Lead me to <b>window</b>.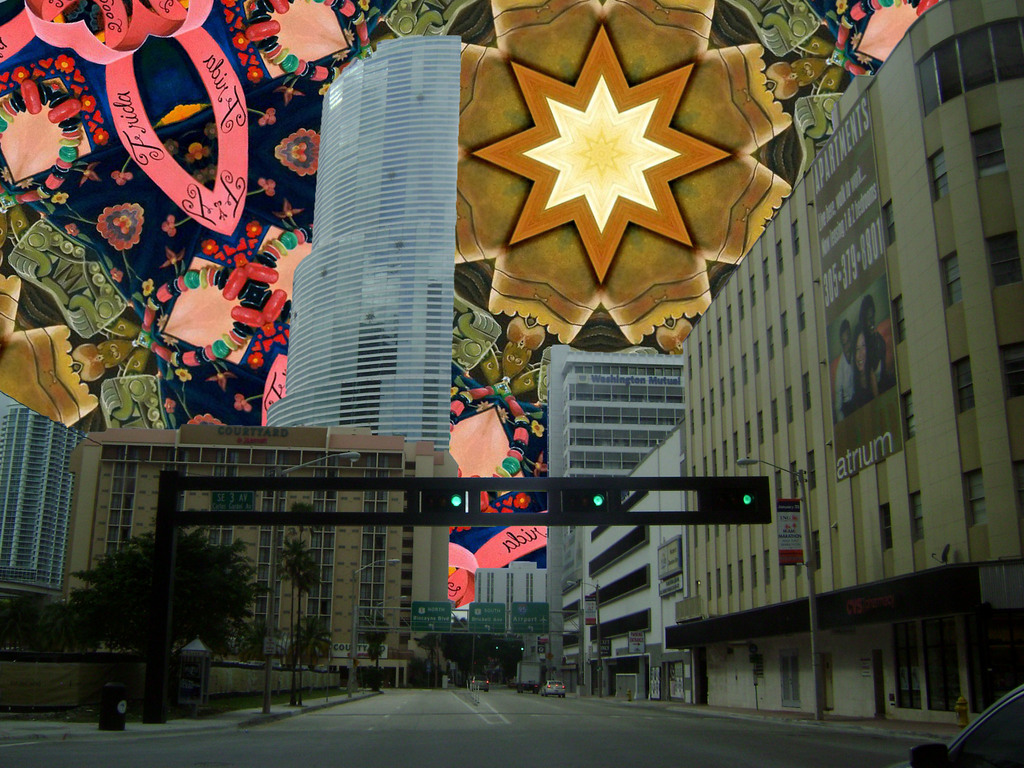
Lead to (x1=783, y1=310, x2=787, y2=344).
